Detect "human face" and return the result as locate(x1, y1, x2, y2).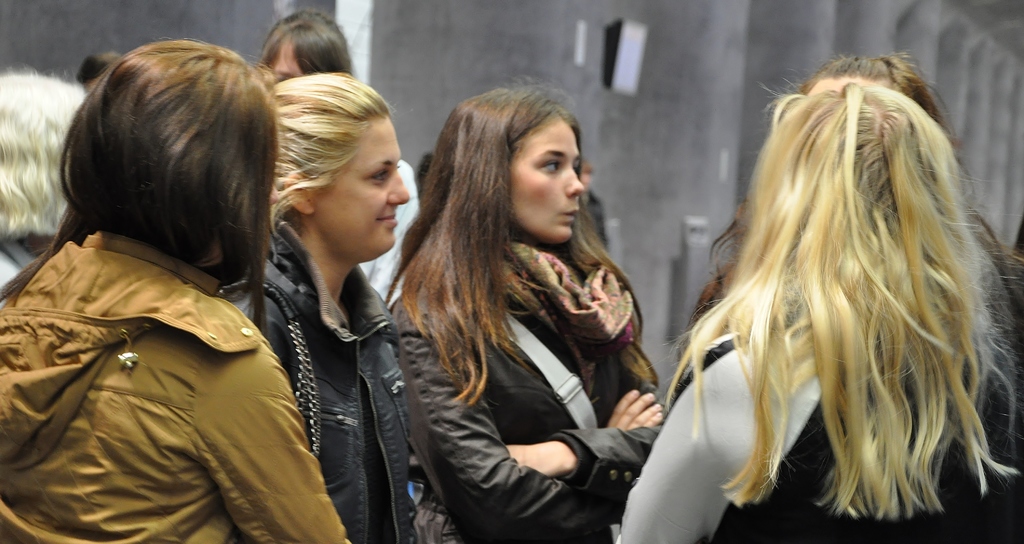
locate(512, 116, 586, 247).
